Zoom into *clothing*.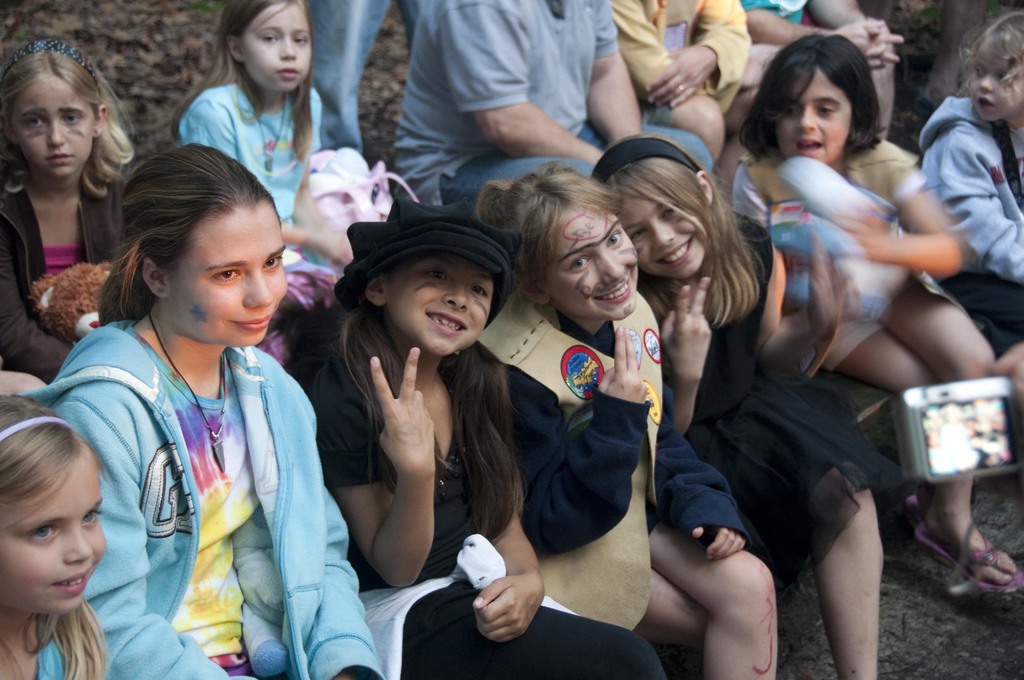
Zoom target: 175, 80, 337, 275.
